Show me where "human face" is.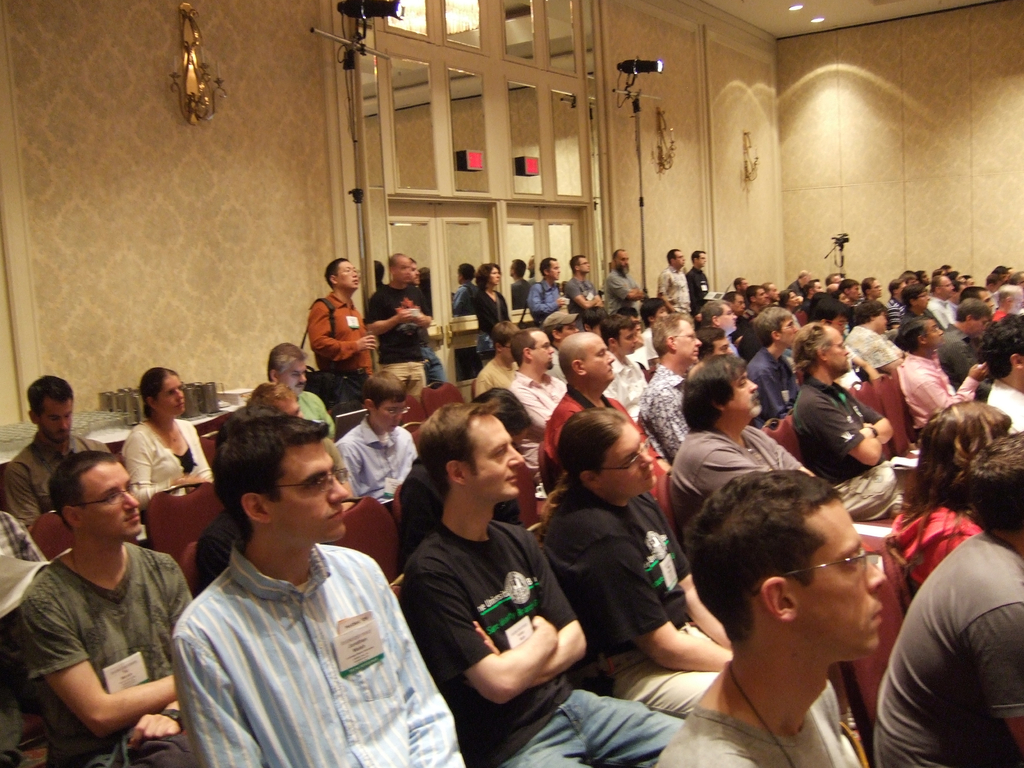
"human face" is at locate(966, 312, 987, 339).
